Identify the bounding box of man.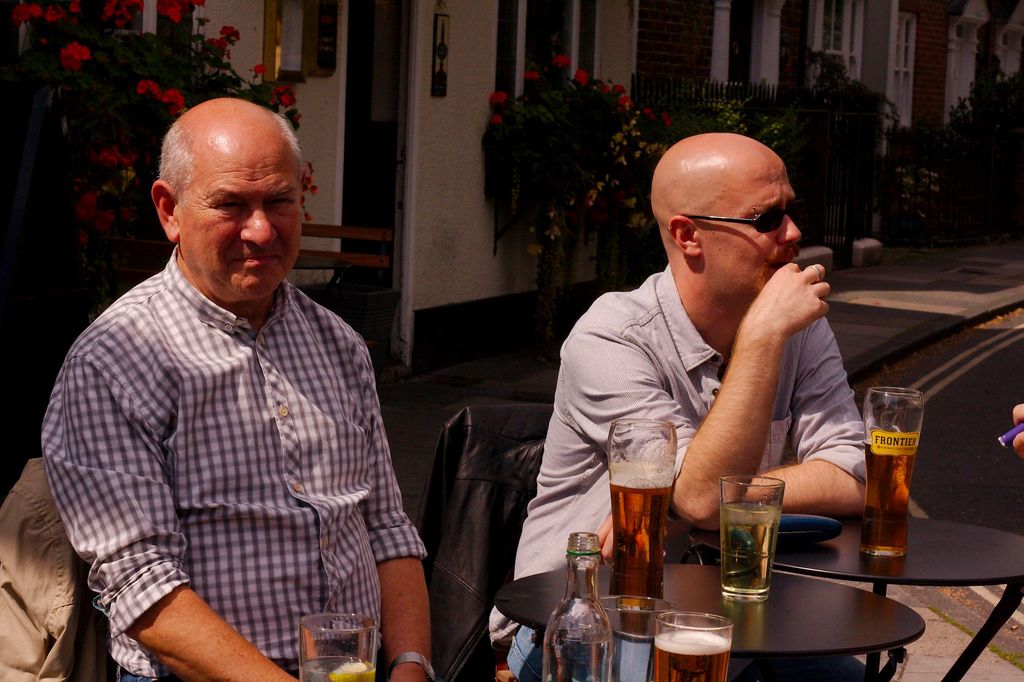
bbox(45, 92, 438, 681).
